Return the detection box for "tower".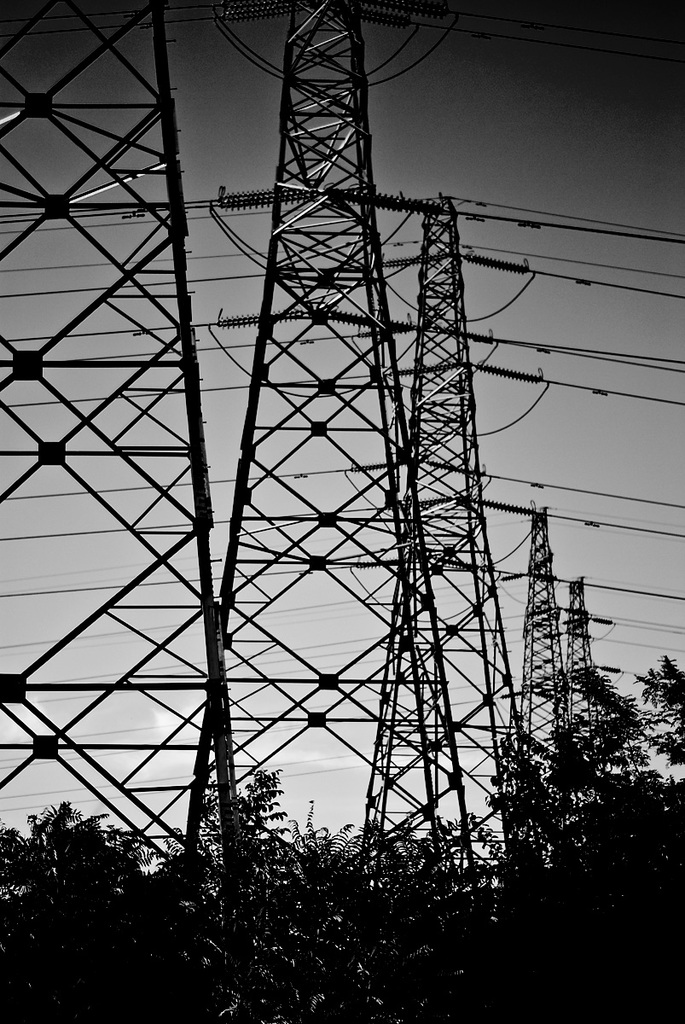
detection(365, 184, 539, 899).
